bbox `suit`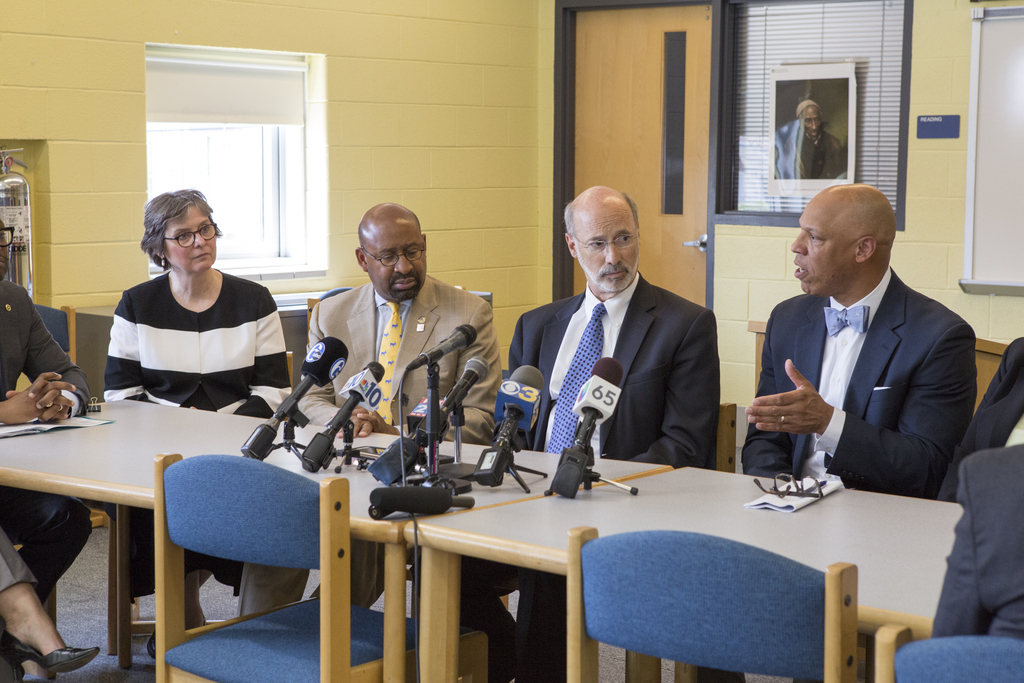
l=408, t=273, r=721, b=681
